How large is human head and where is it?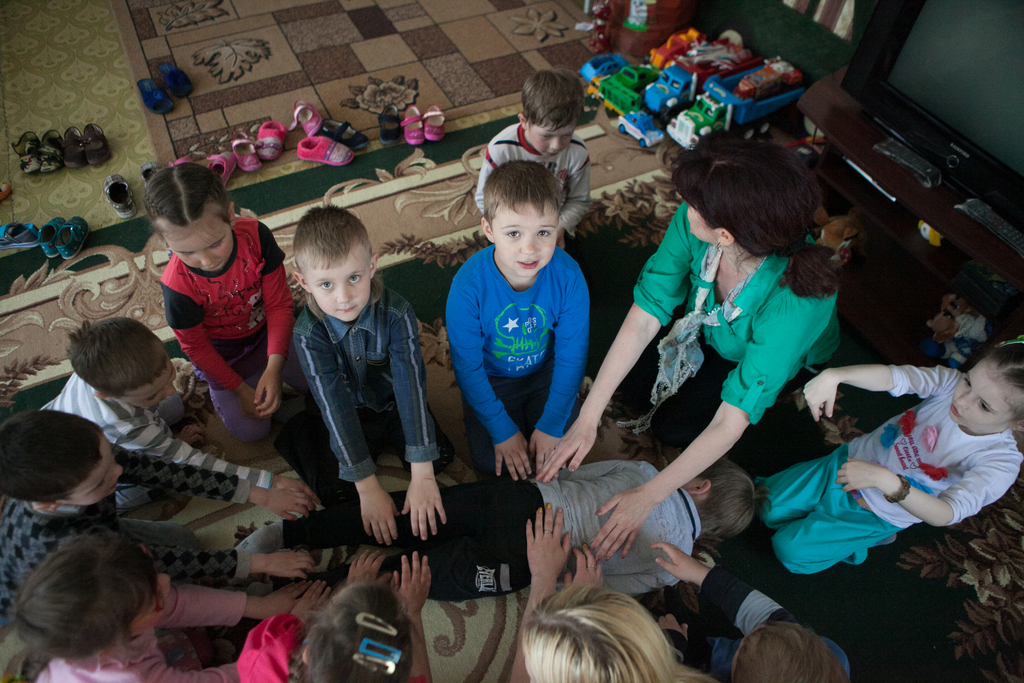
Bounding box: locate(671, 133, 822, 253).
